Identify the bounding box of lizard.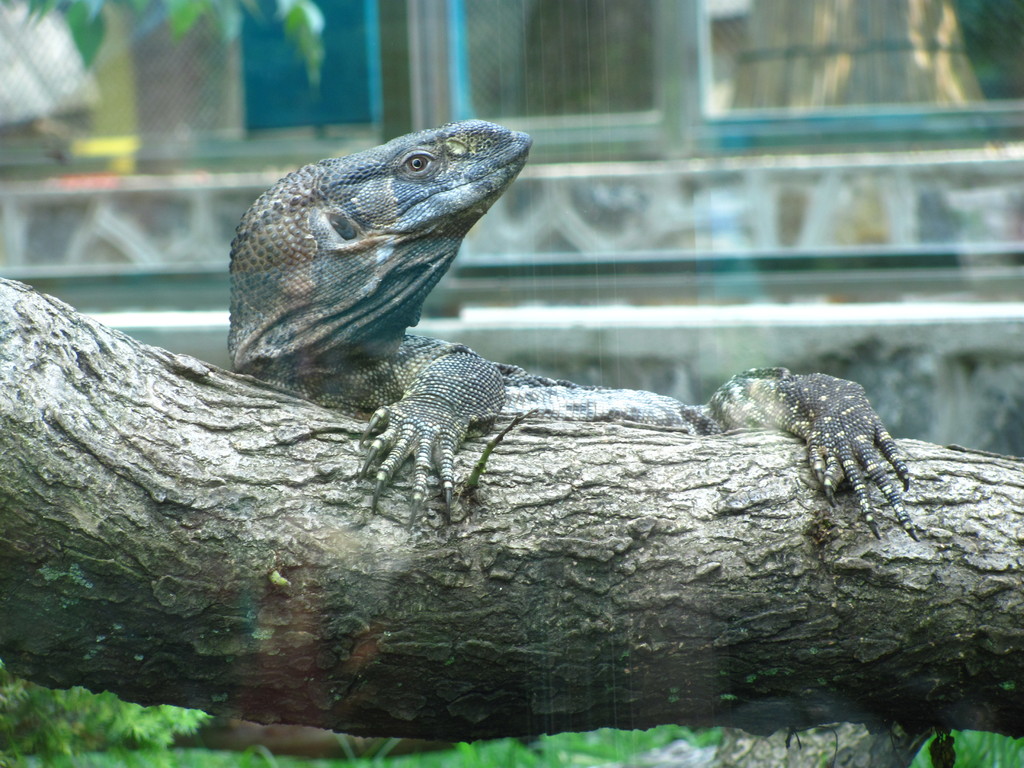
[x1=227, y1=113, x2=911, y2=532].
